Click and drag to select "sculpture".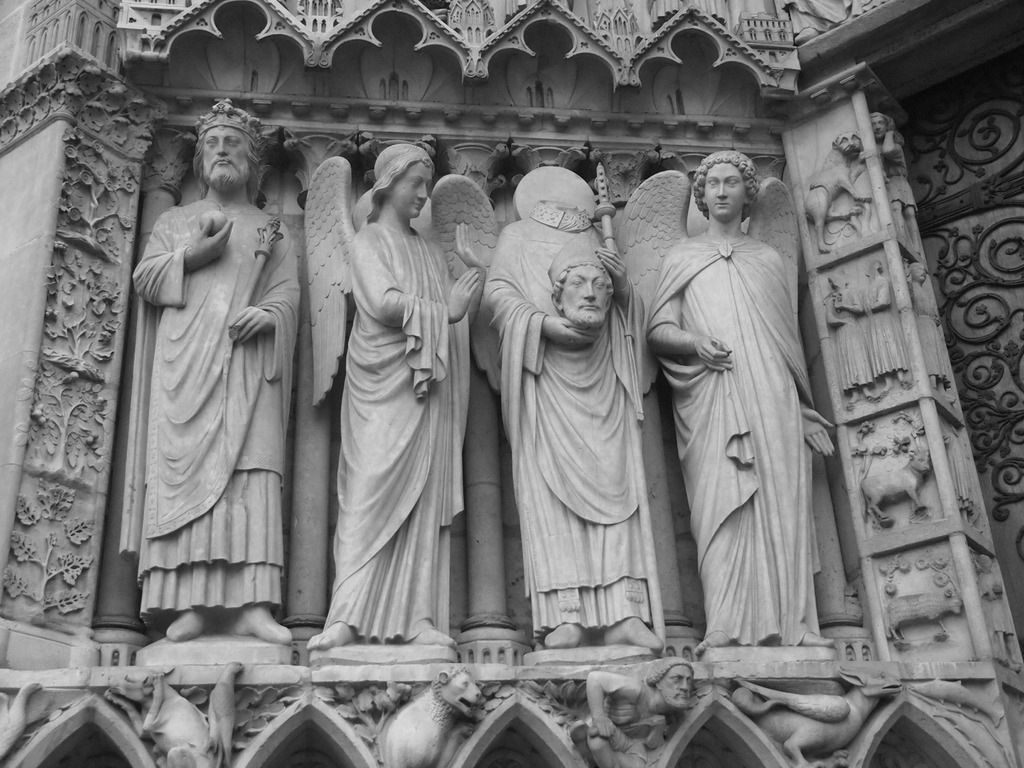
Selection: <box>906,265,956,405</box>.
